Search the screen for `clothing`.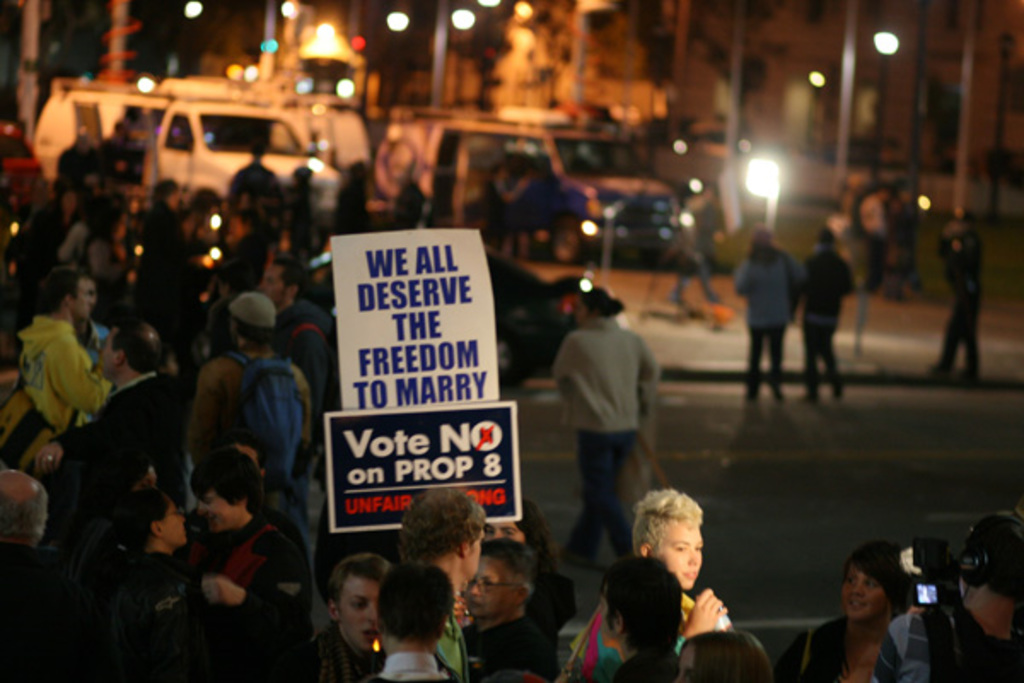
Found at [left=551, top=318, right=660, bottom=557].
